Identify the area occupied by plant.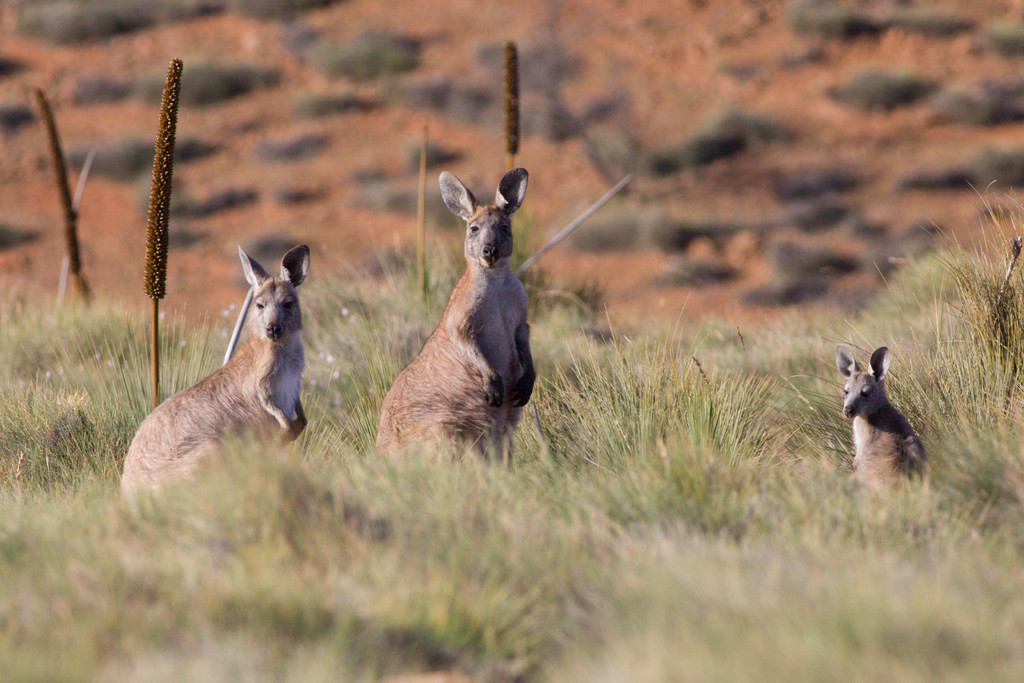
Area: region(0, 93, 42, 152).
